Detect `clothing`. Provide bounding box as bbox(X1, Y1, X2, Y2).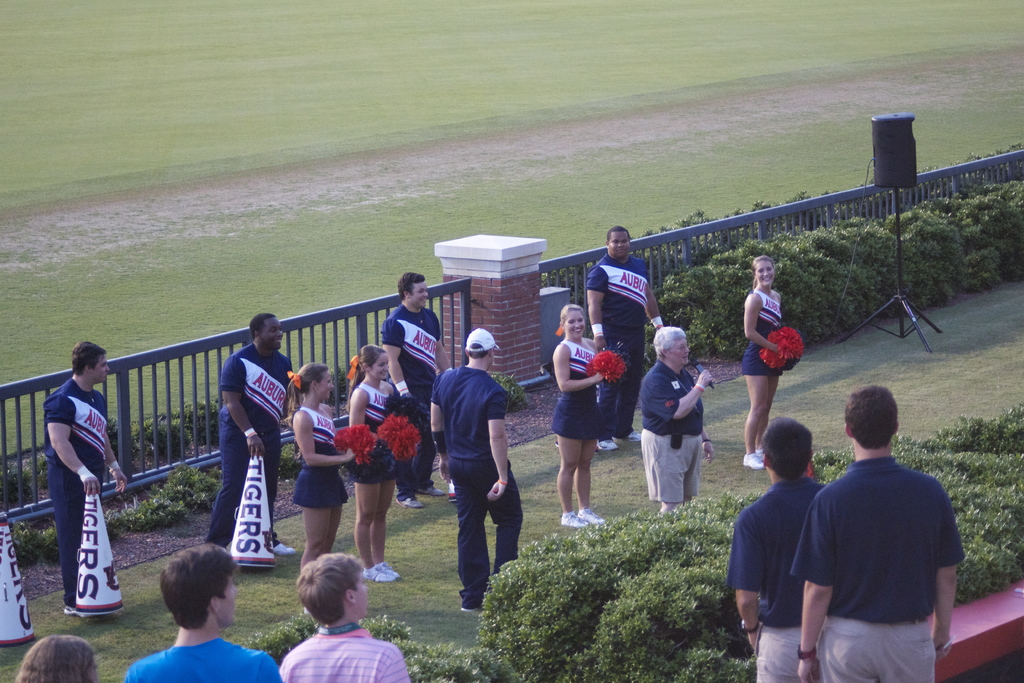
bbox(353, 388, 401, 482).
